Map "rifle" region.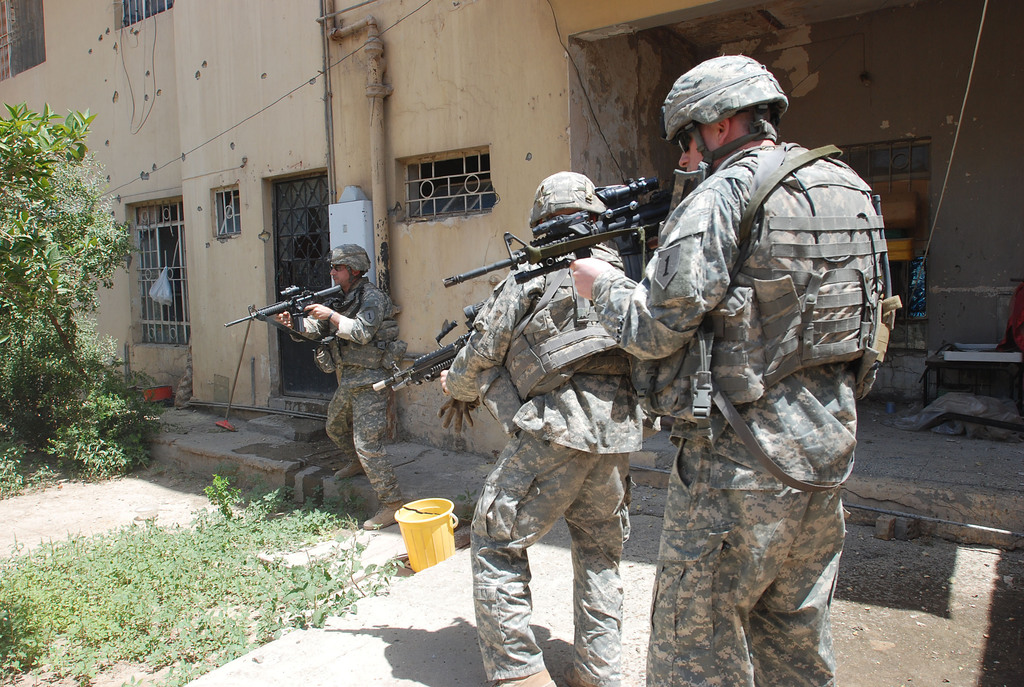
Mapped to box(220, 280, 345, 345).
